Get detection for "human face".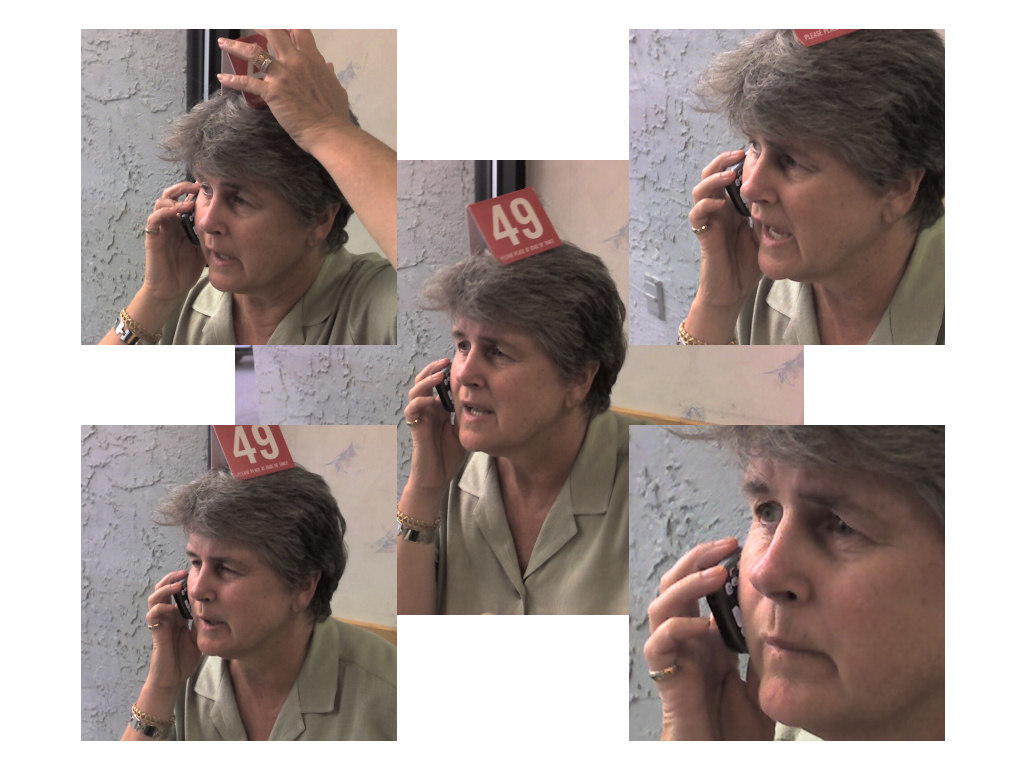
Detection: x1=730, y1=448, x2=944, y2=715.
